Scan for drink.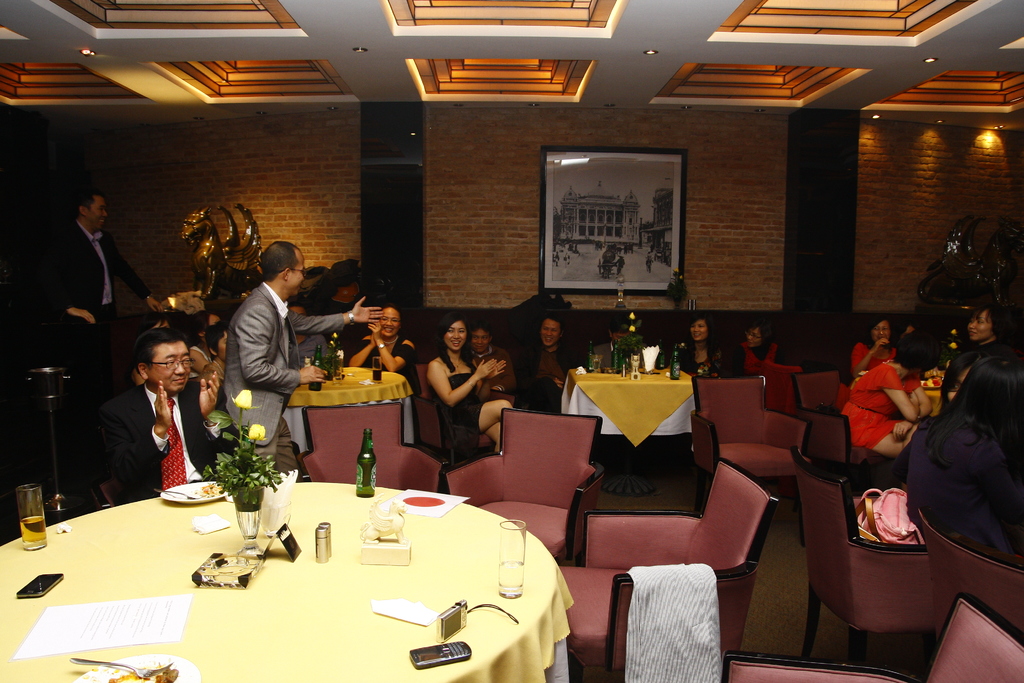
Scan result: <bbox>18, 514, 50, 548</bbox>.
